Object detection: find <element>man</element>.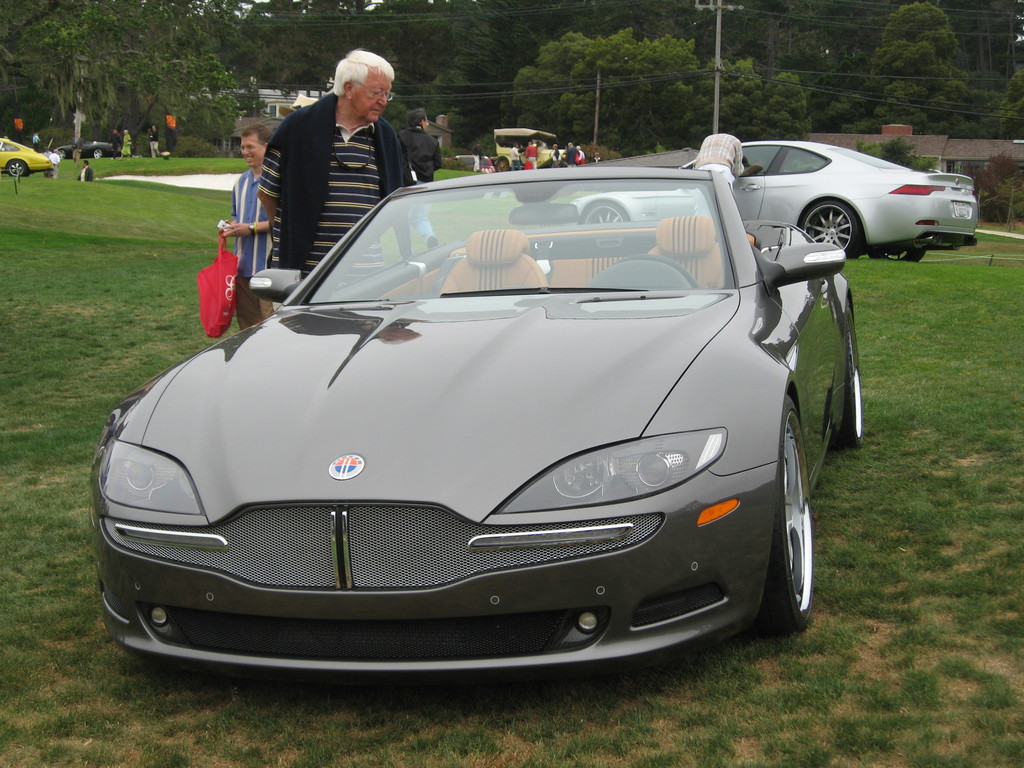
x1=42, y1=146, x2=52, y2=177.
